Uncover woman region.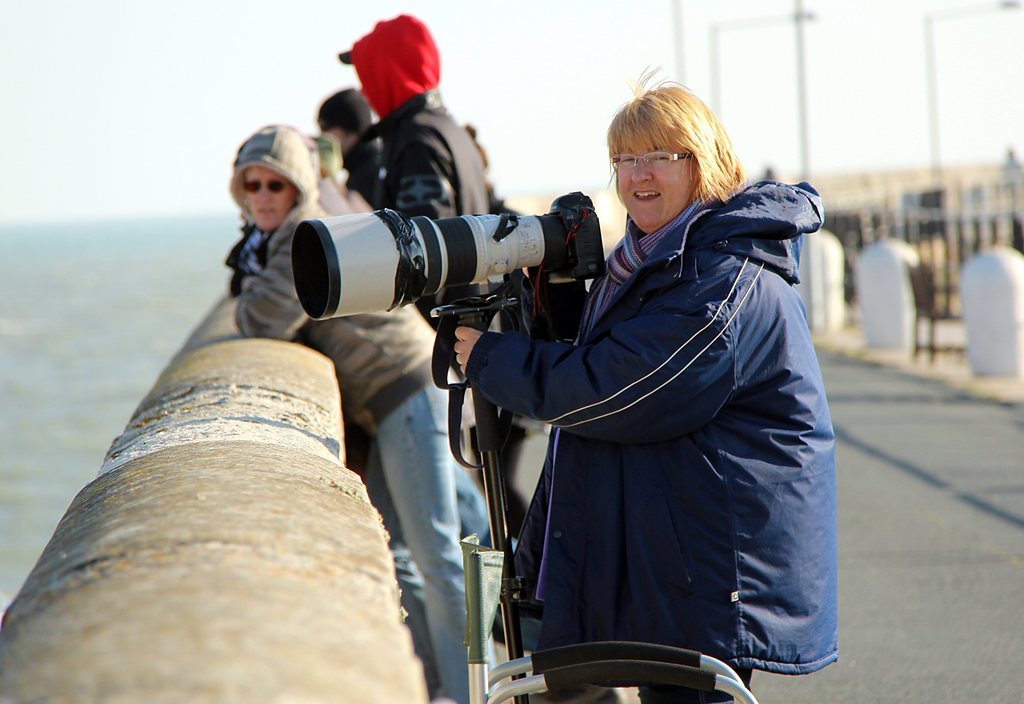
Uncovered: 231 126 500 703.
